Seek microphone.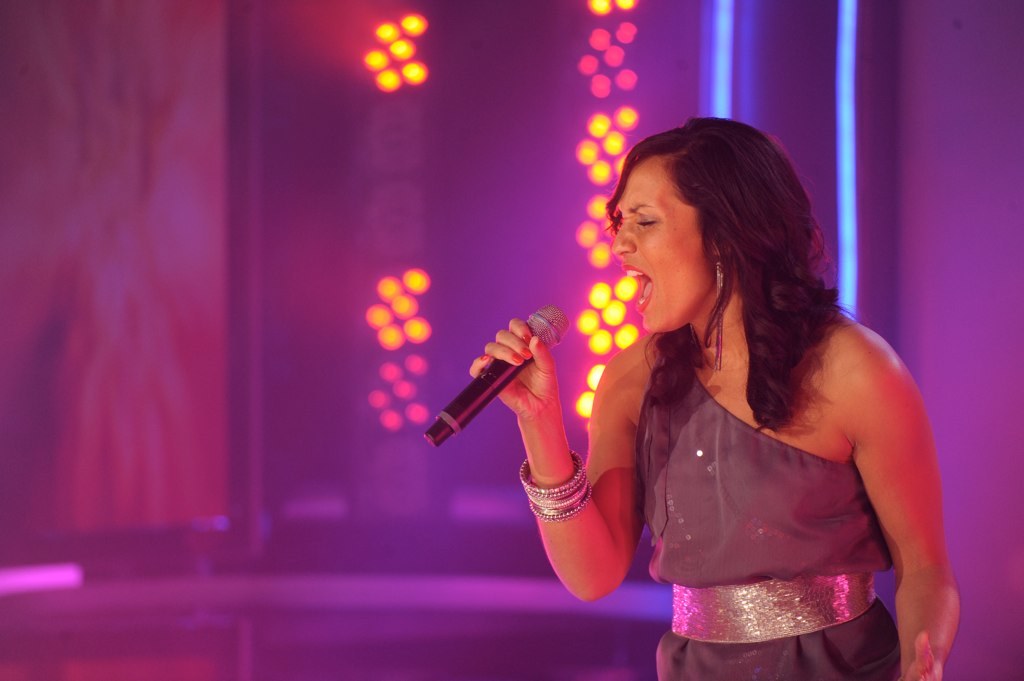
(424,311,596,454).
